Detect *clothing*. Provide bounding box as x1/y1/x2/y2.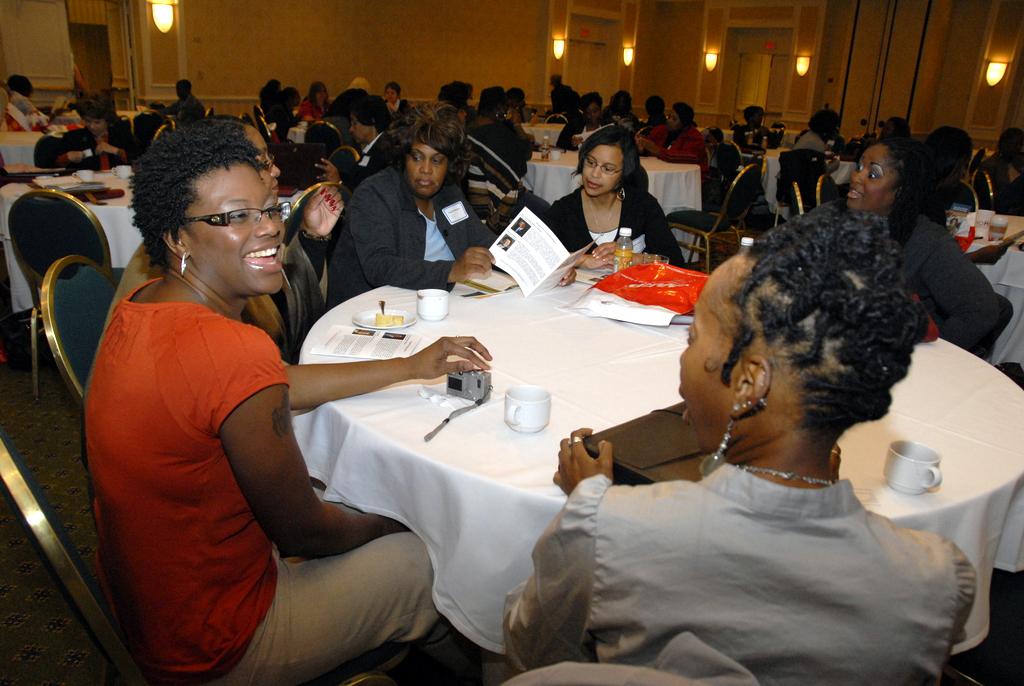
291/93/332/128.
